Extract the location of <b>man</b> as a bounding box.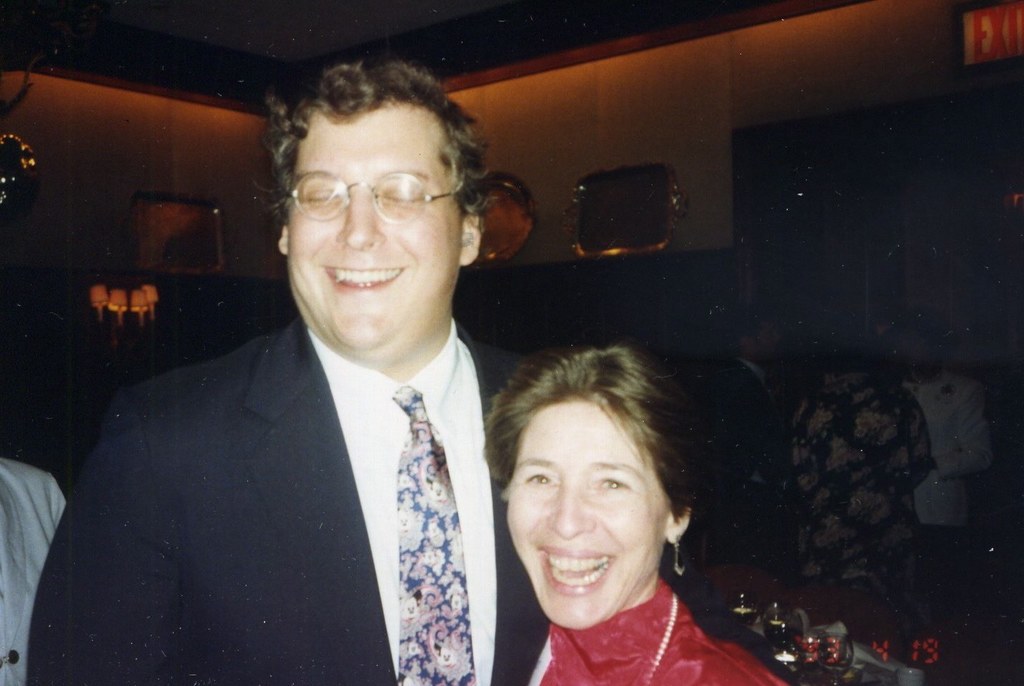
<box>710,304,799,501</box>.
